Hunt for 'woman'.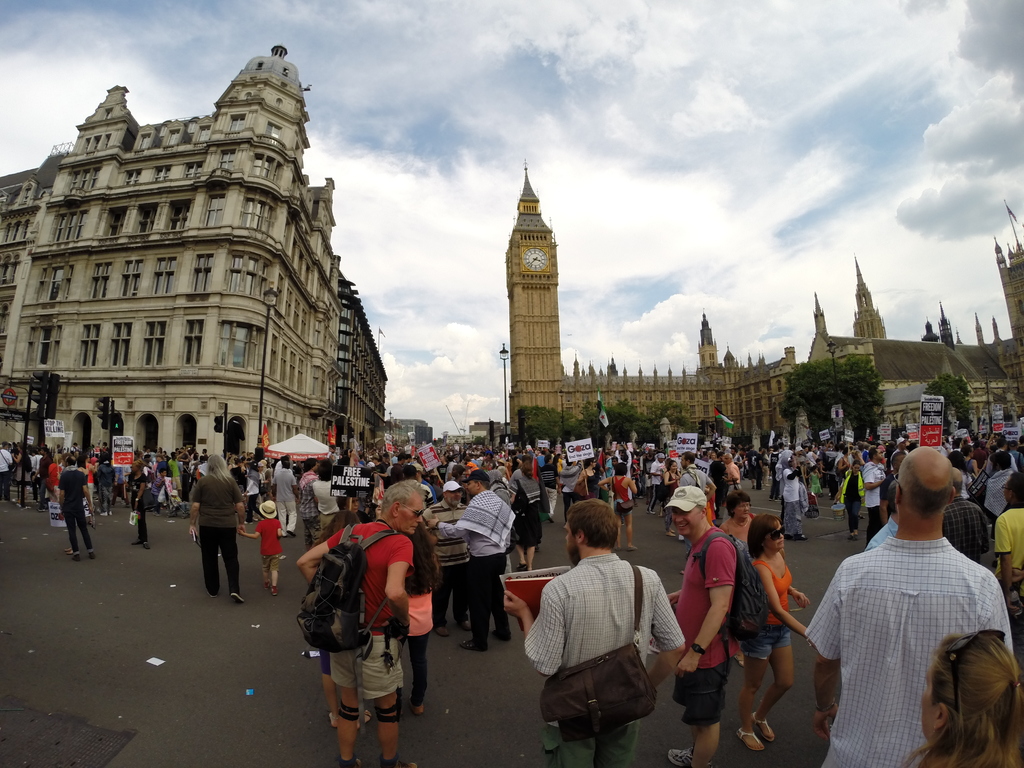
Hunted down at [x1=508, y1=467, x2=545, y2=578].
